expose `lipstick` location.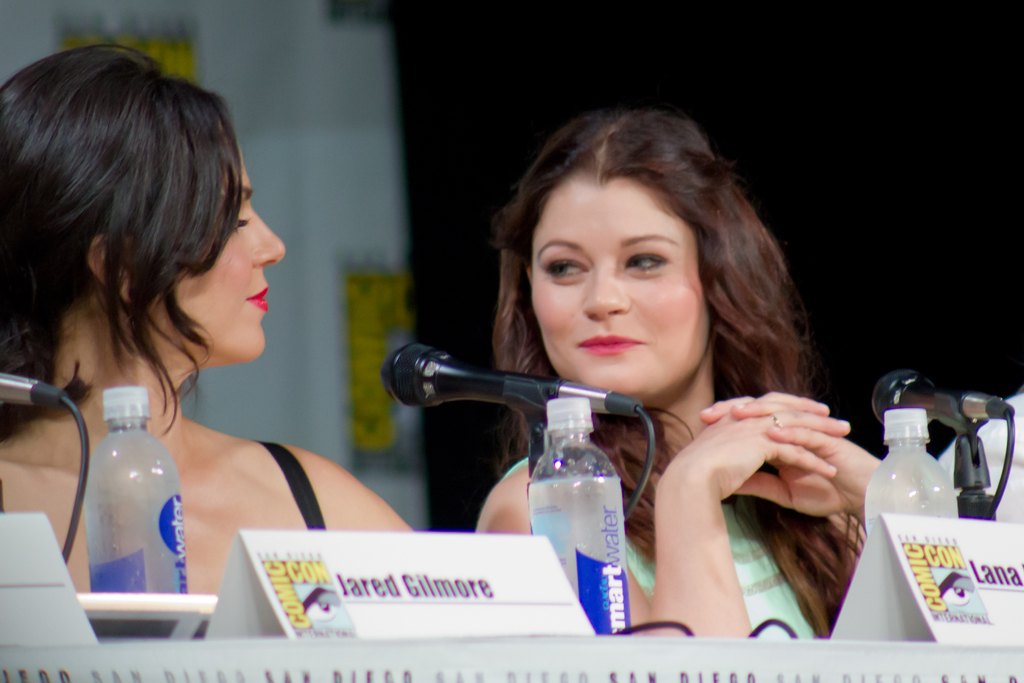
Exposed at (x1=244, y1=280, x2=269, y2=314).
